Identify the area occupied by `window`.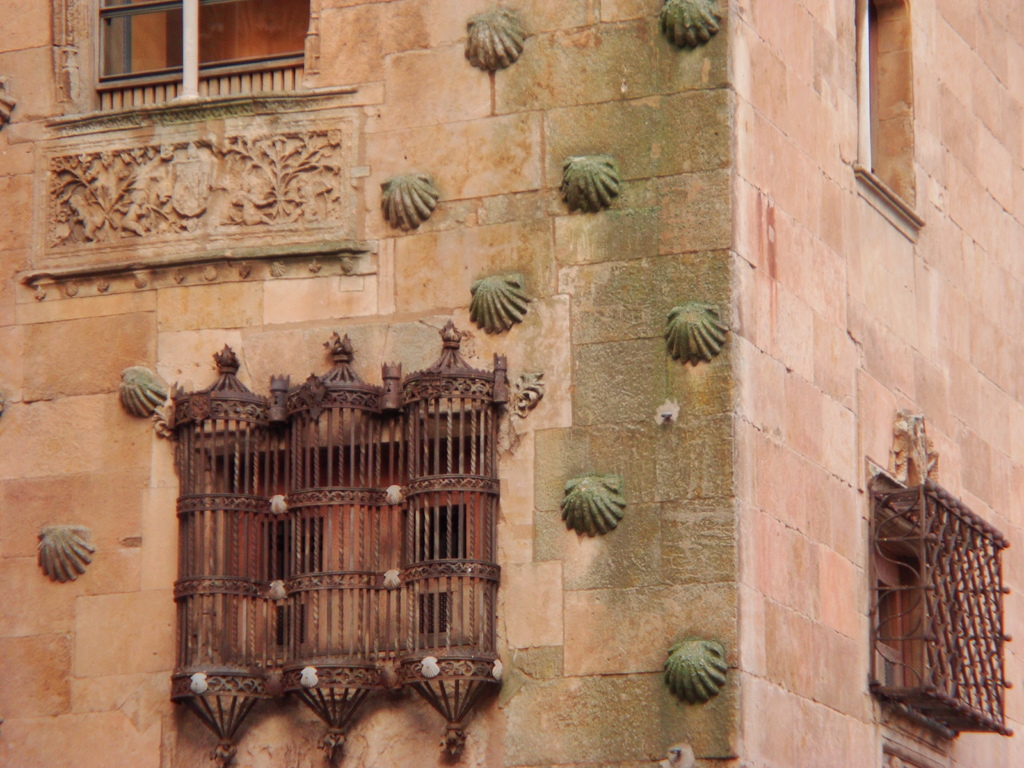
Area: {"left": 173, "top": 377, "right": 515, "bottom": 676}.
